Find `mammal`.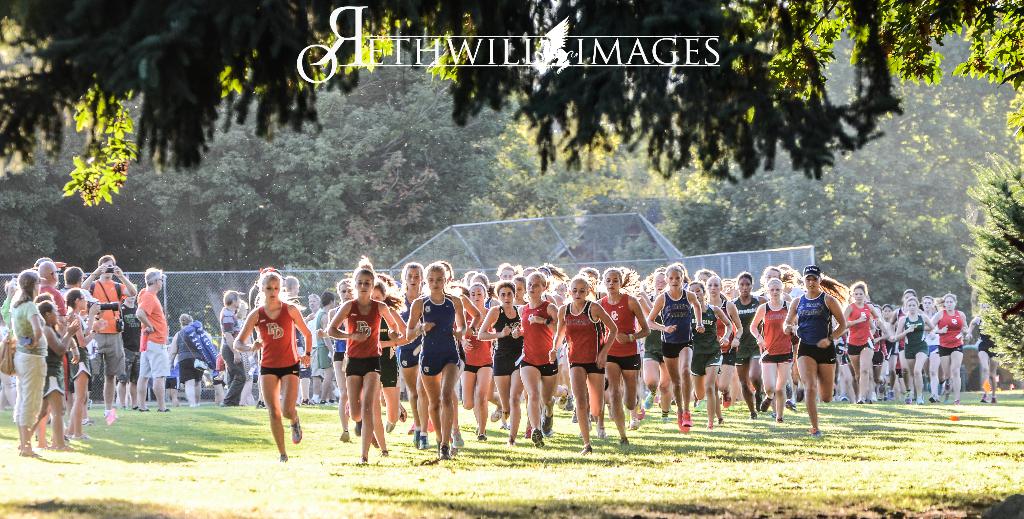
138, 263, 169, 414.
